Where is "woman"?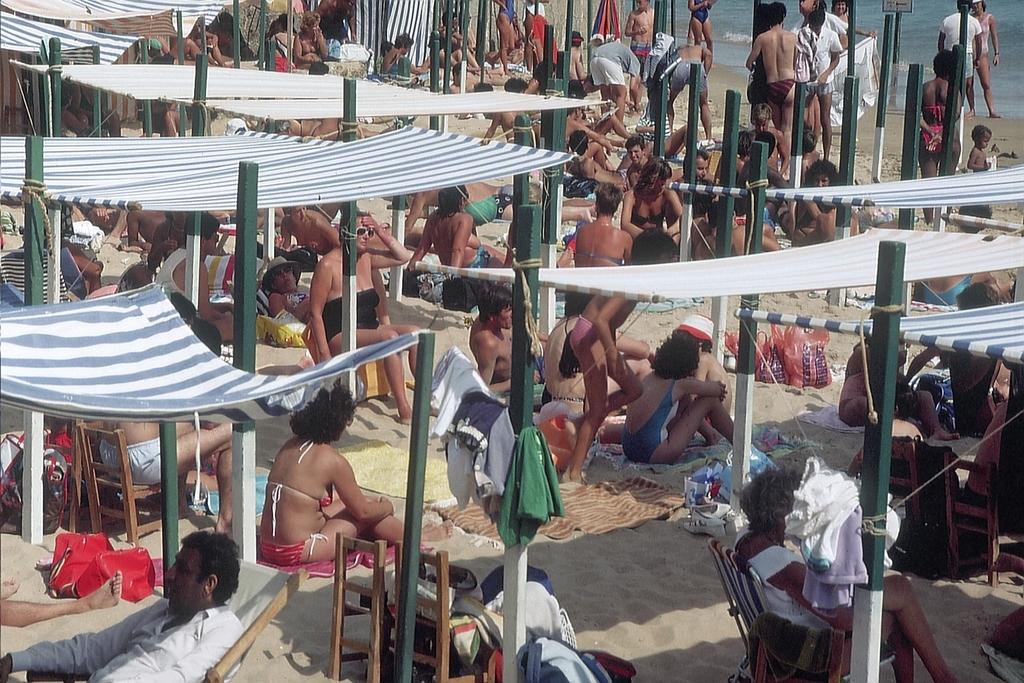
Rect(841, 340, 959, 434).
